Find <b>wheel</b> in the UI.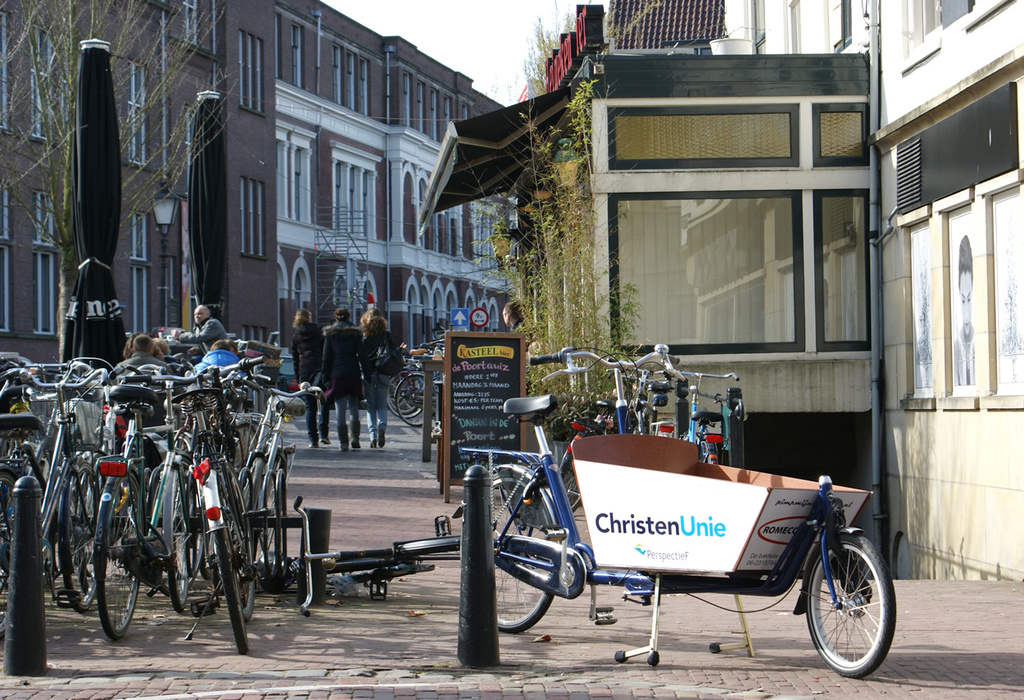
UI element at bbox=(335, 557, 435, 580).
